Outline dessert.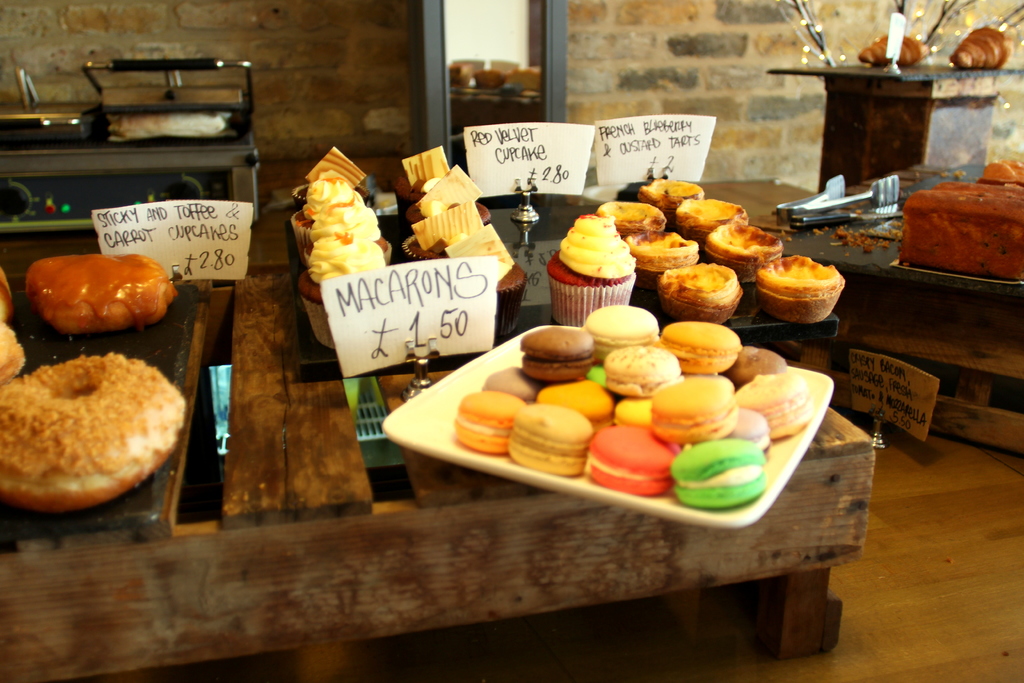
Outline: {"left": 706, "top": 215, "right": 788, "bottom": 284}.
